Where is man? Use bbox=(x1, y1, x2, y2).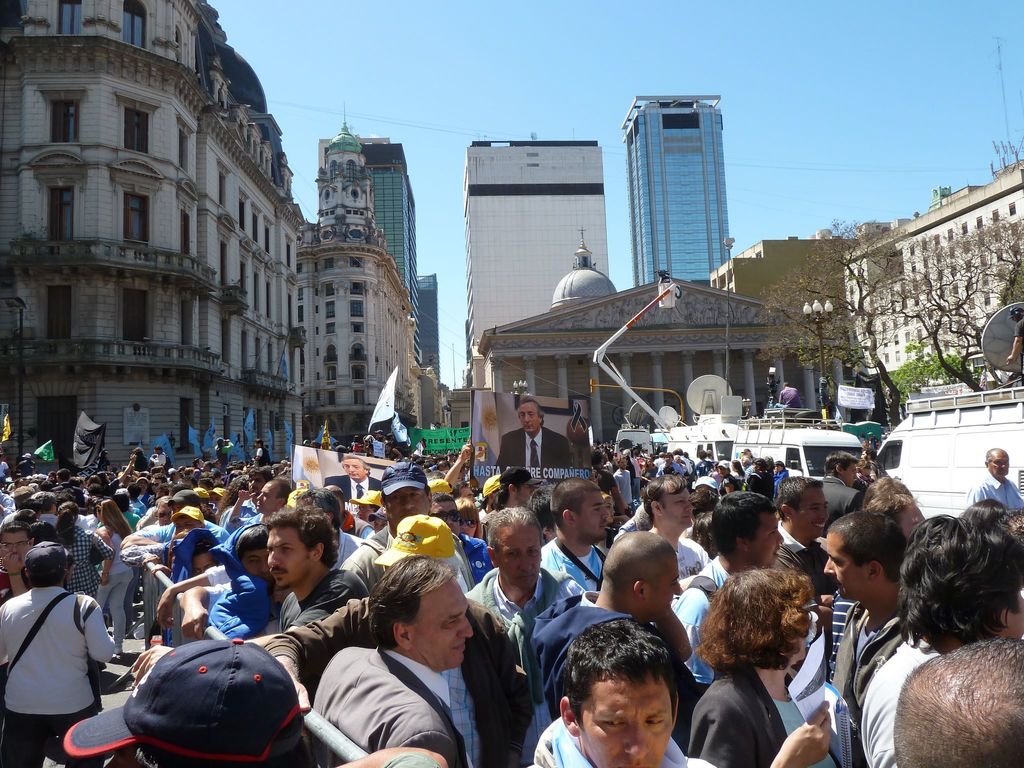
bbox=(142, 472, 163, 508).
